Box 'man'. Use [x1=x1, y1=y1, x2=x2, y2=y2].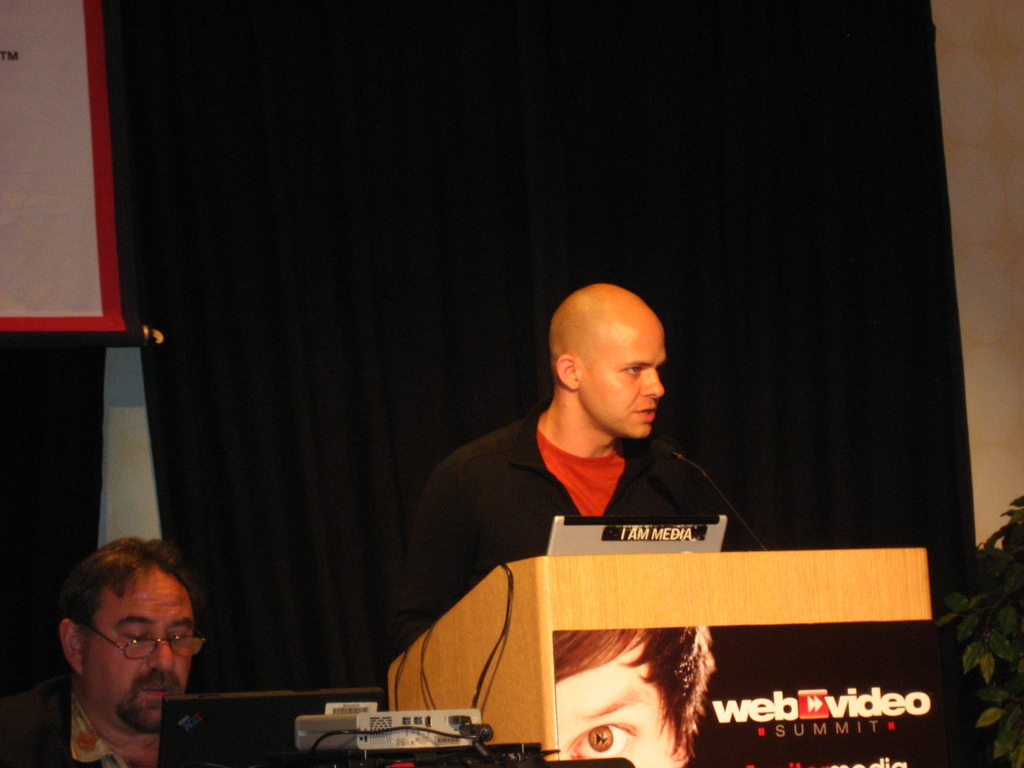
[x1=401, y1=293, x2=745, y2=620].
